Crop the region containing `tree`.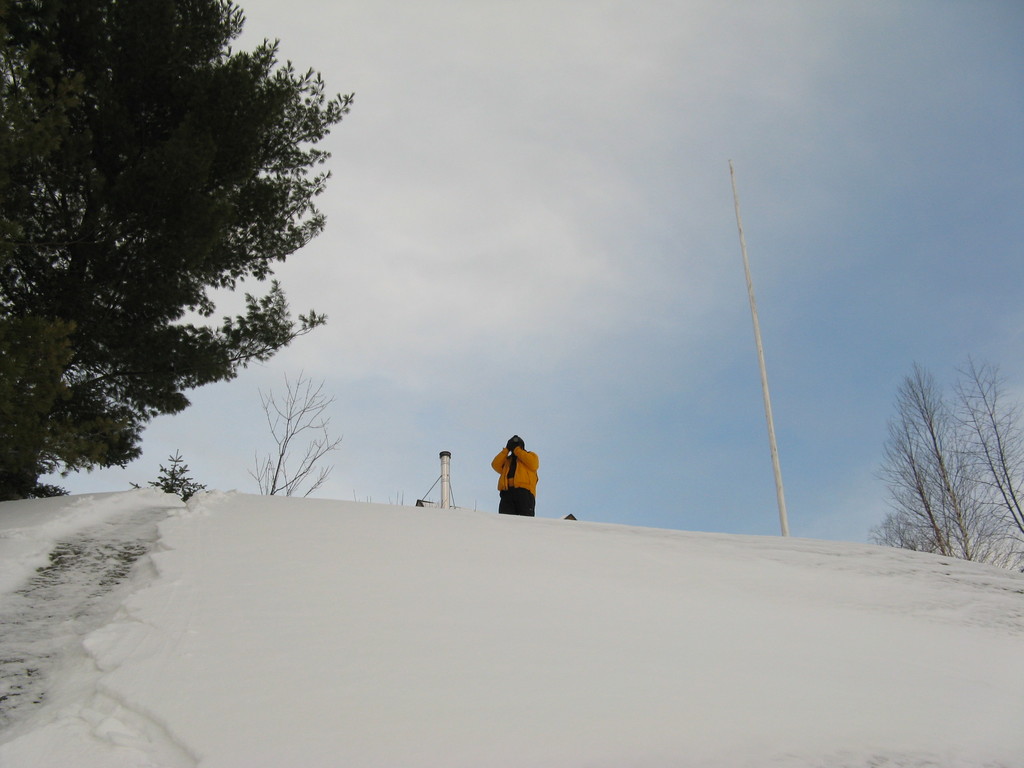
Crop region: pyautogui.locateOnScreen(24, 40, 339, 541).
